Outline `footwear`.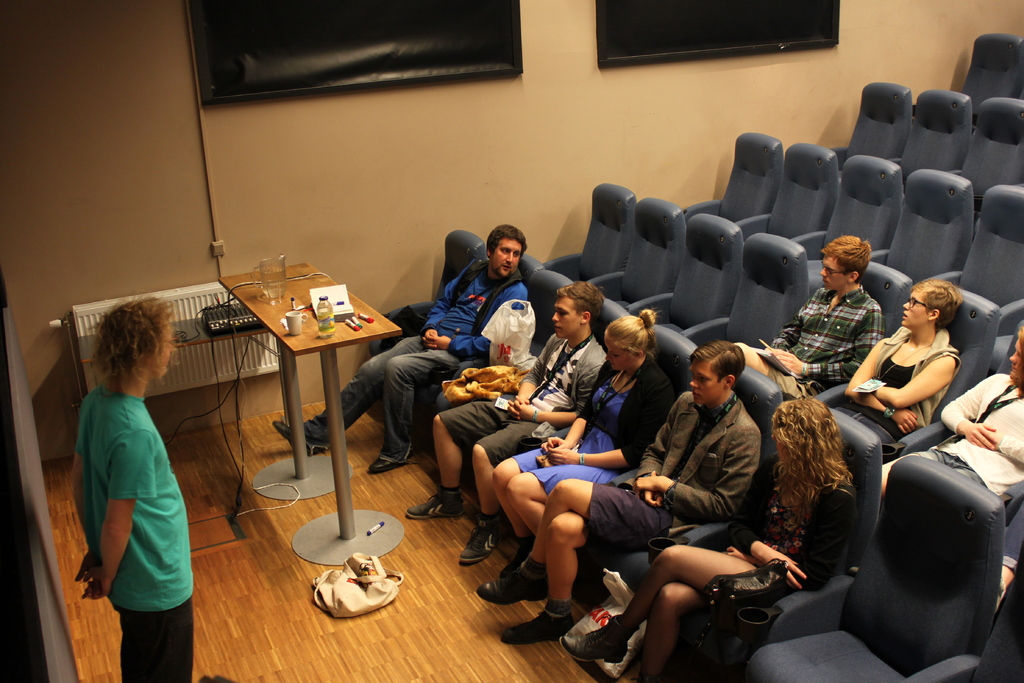
Outline: (453,514,504,567).
